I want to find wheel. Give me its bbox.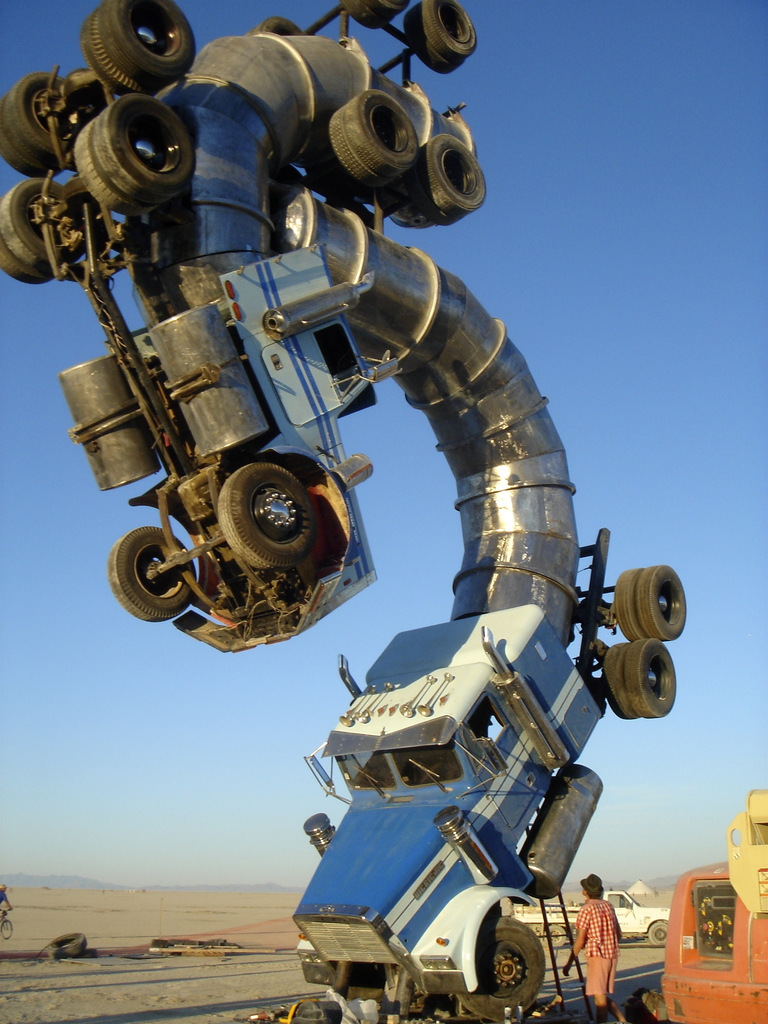
<region>636, 564, 689, 638</region>.
